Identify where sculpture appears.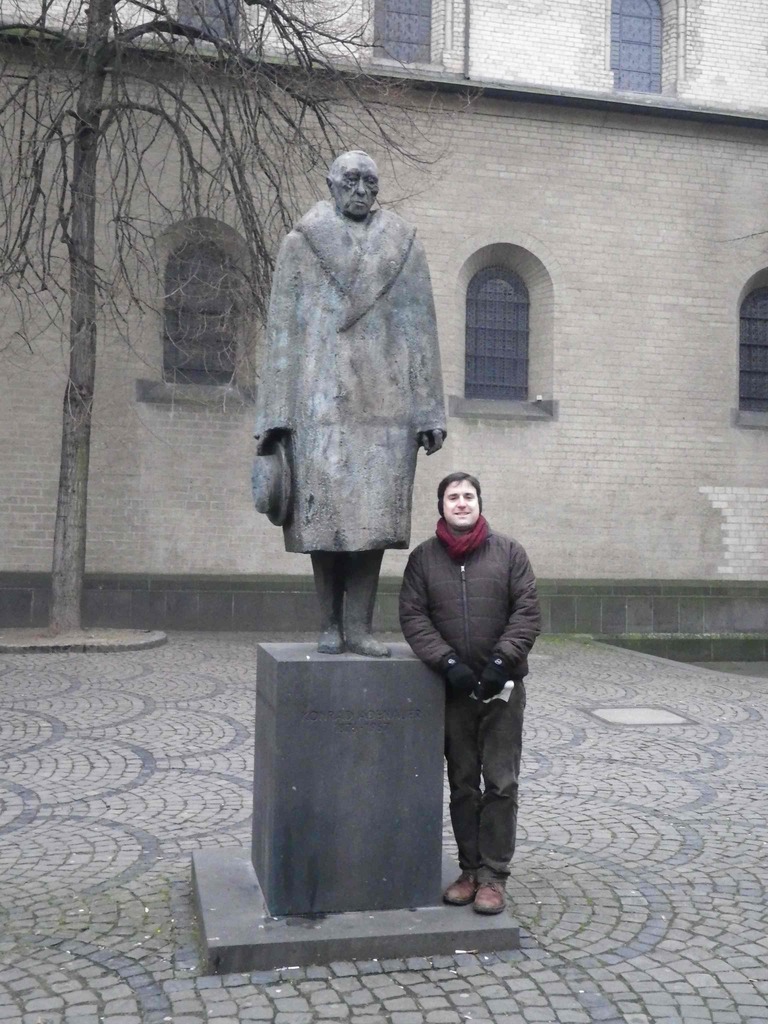
Appears at bbox(248, 150, 460, 675).
